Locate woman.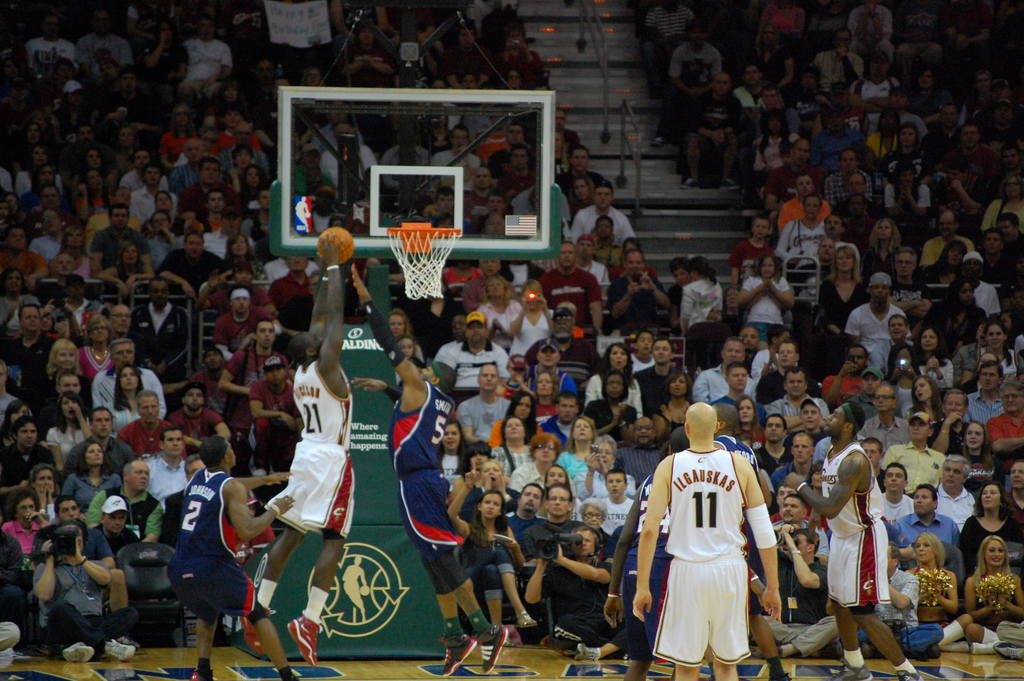
Bounding box: 12/159/60/213.
